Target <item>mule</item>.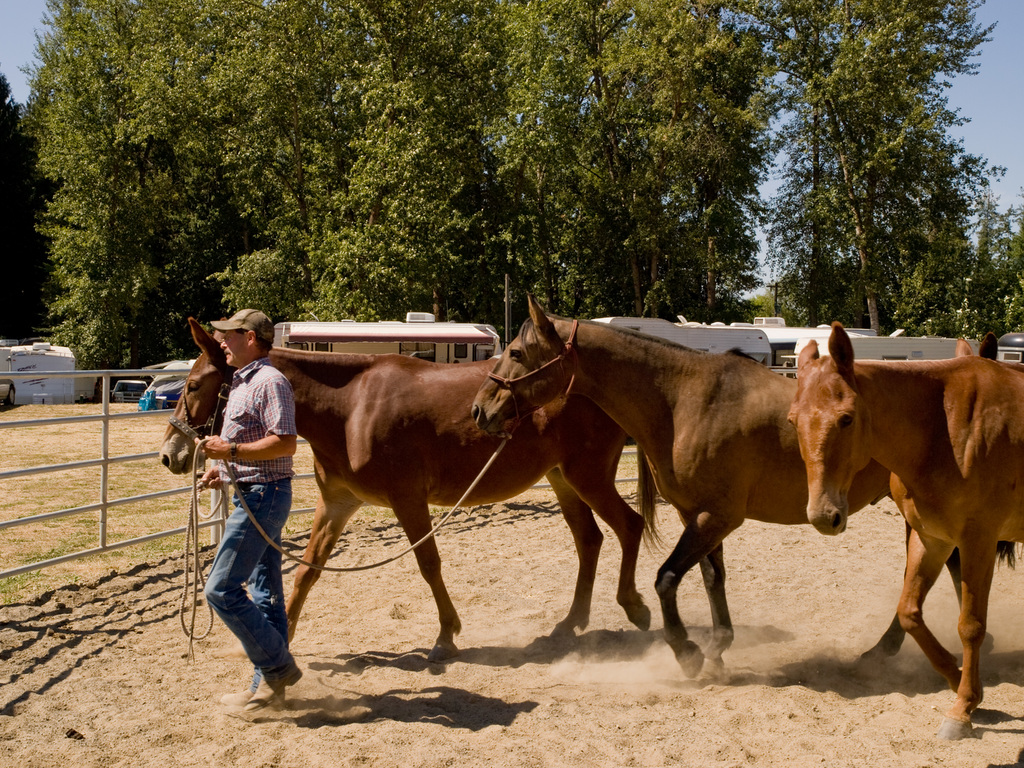
Target region: [251, 307, 659, 687].
